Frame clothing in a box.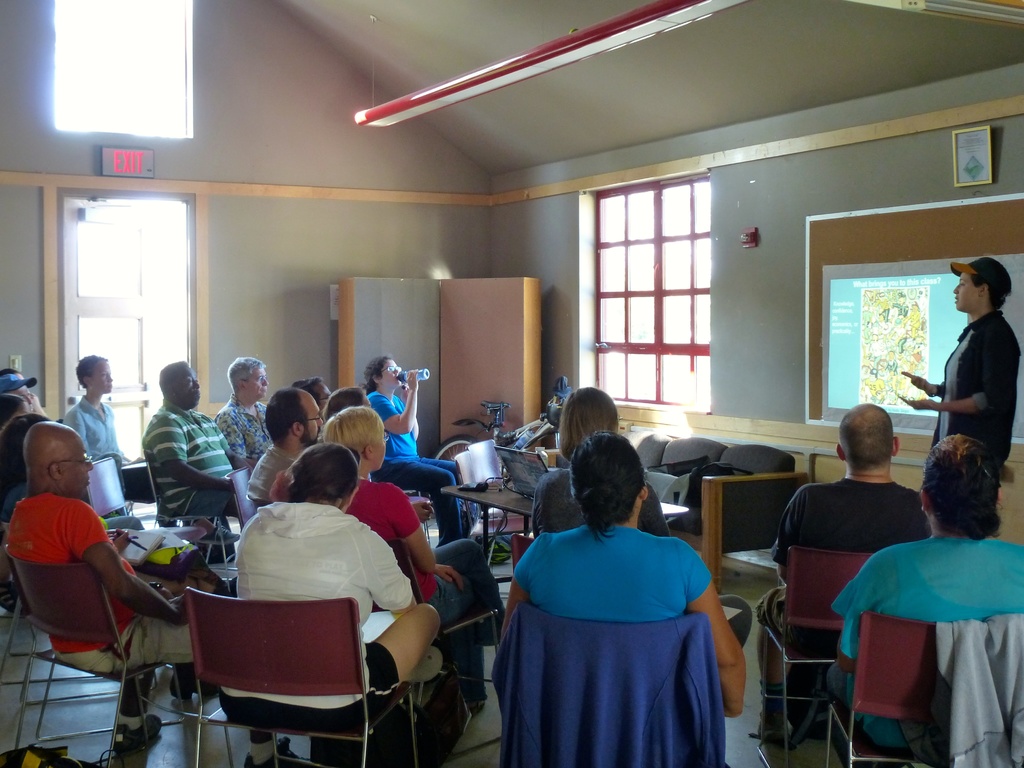
box=[531, 463, 673, 536].
